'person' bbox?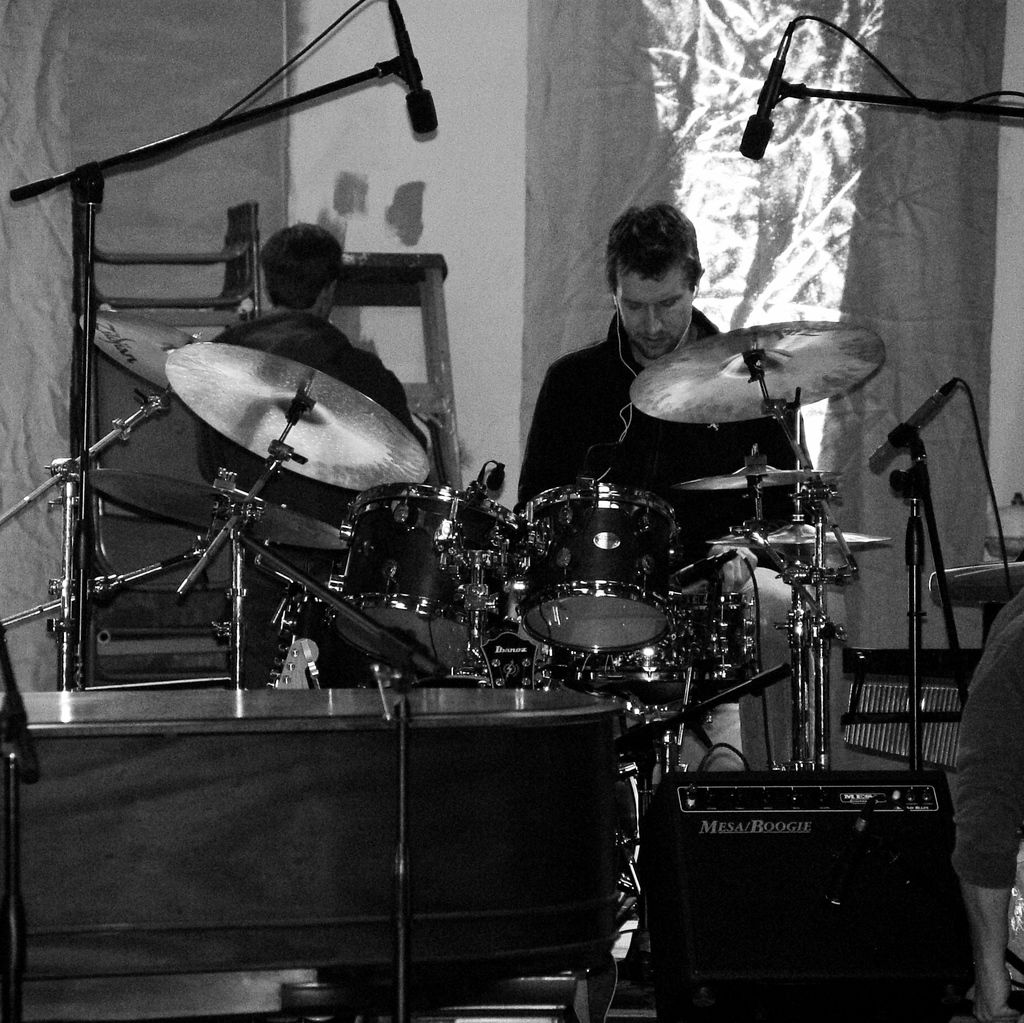
<box>195,218,433,692</box>
